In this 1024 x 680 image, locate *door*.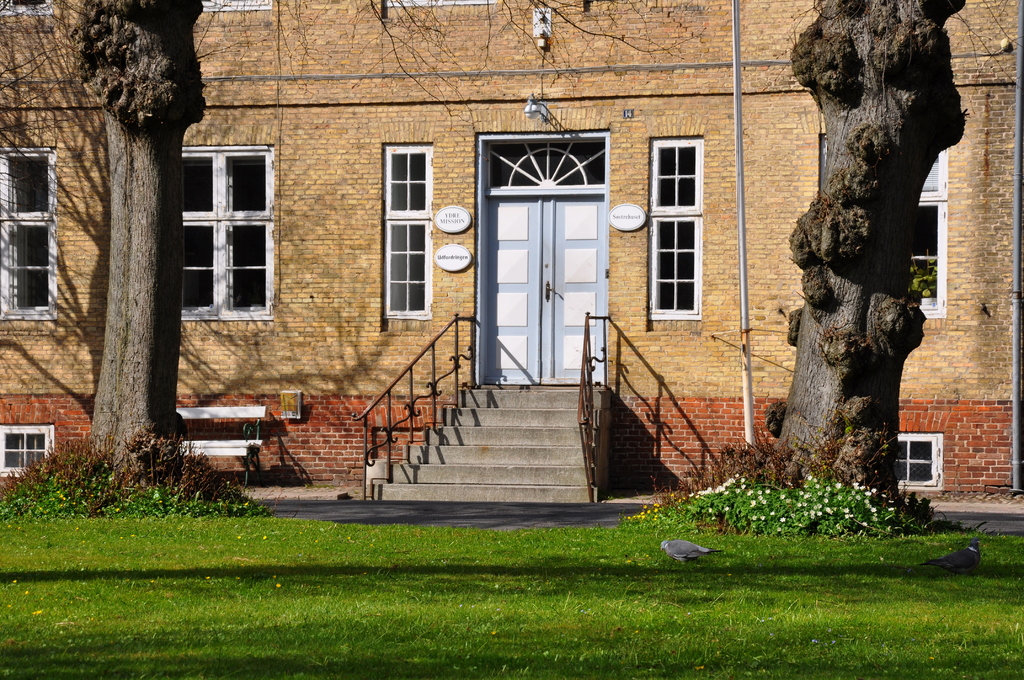
Bounding box: (488, 181, 608, 403).
